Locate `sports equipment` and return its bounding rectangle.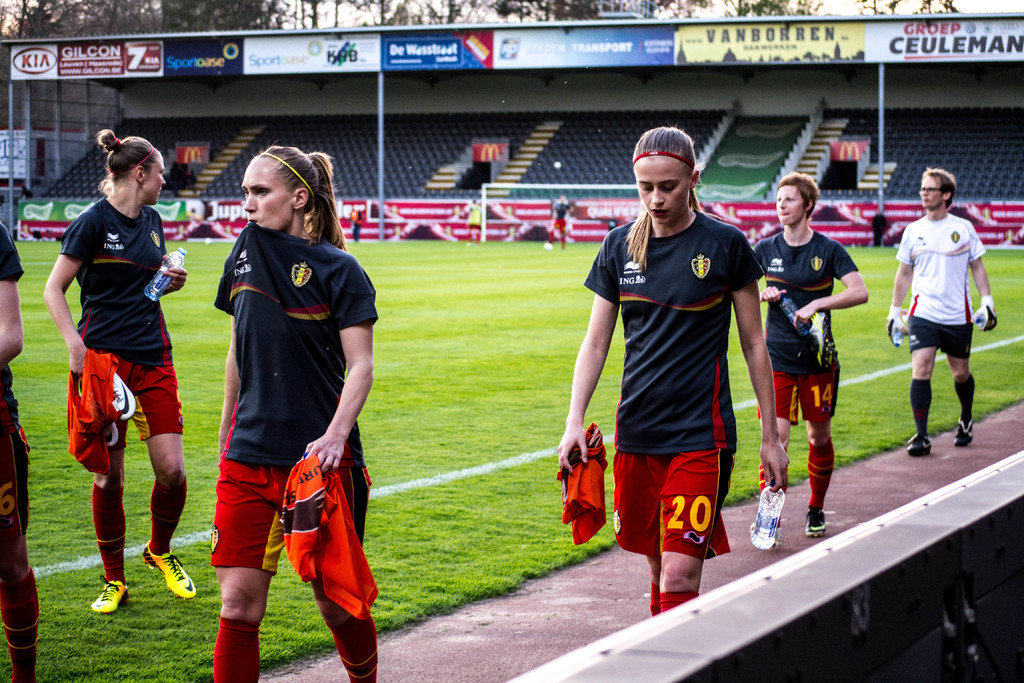
[left=804, top=502, right=824, bottom=531].
